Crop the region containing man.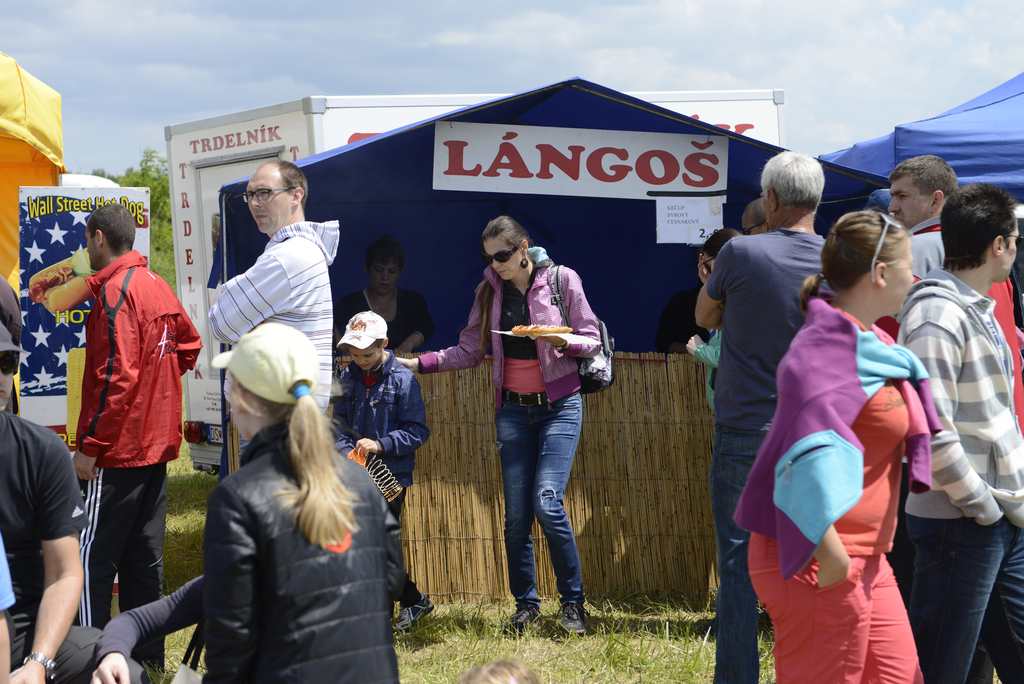
Crop region: (741,199,774,238).
